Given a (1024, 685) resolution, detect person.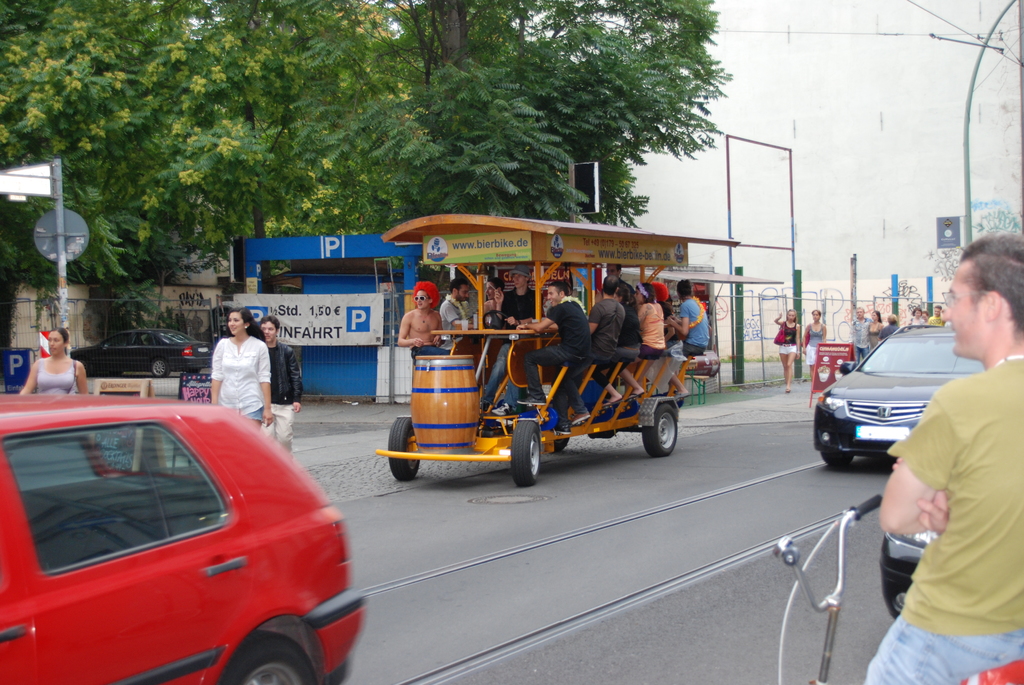
crop(860, 230, 1023, 684).
